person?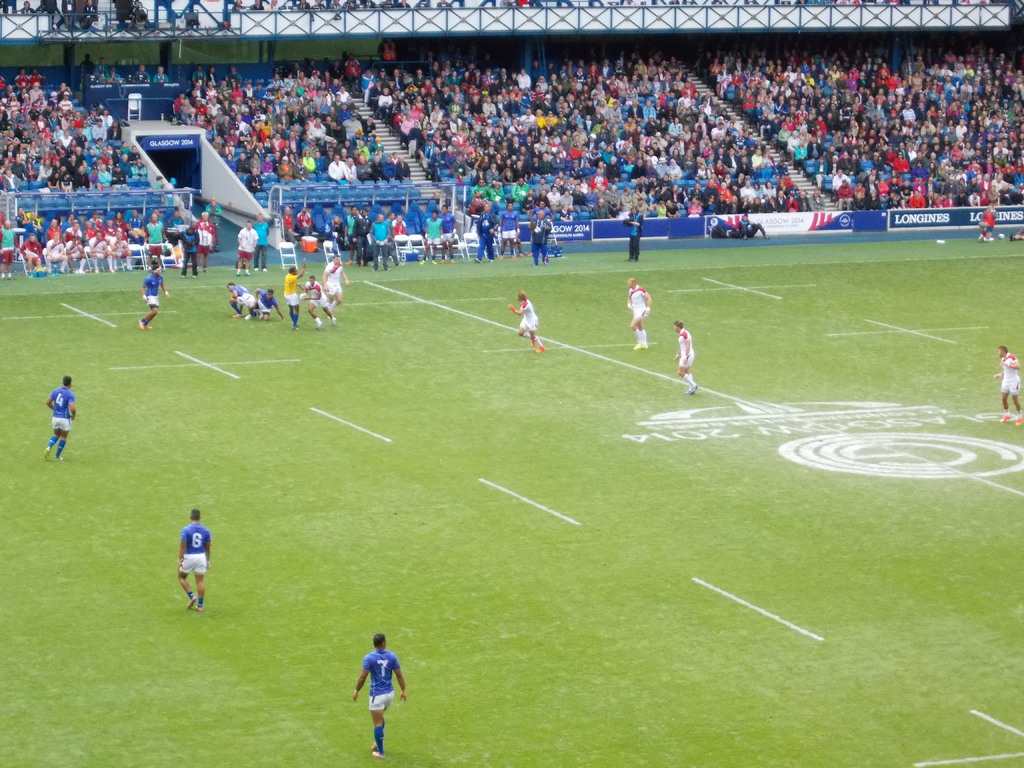
BBox(19, 230, 43, 273)
